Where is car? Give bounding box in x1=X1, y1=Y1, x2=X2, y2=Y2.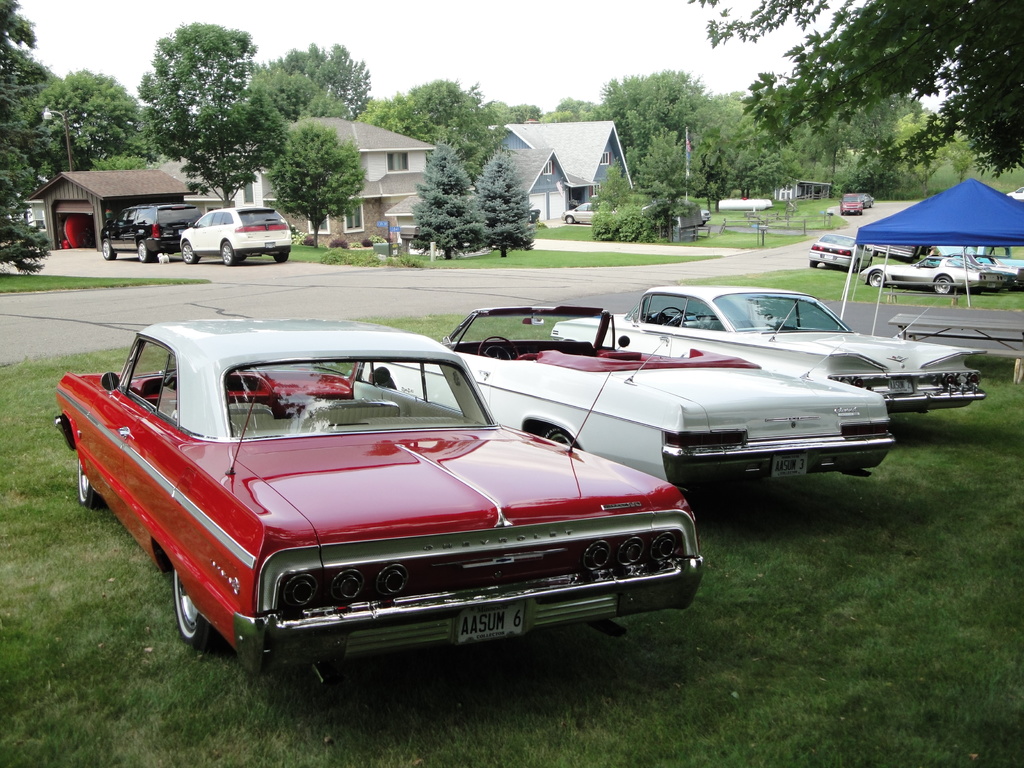
x1=863, y1=195, x2=874, y2=207.
